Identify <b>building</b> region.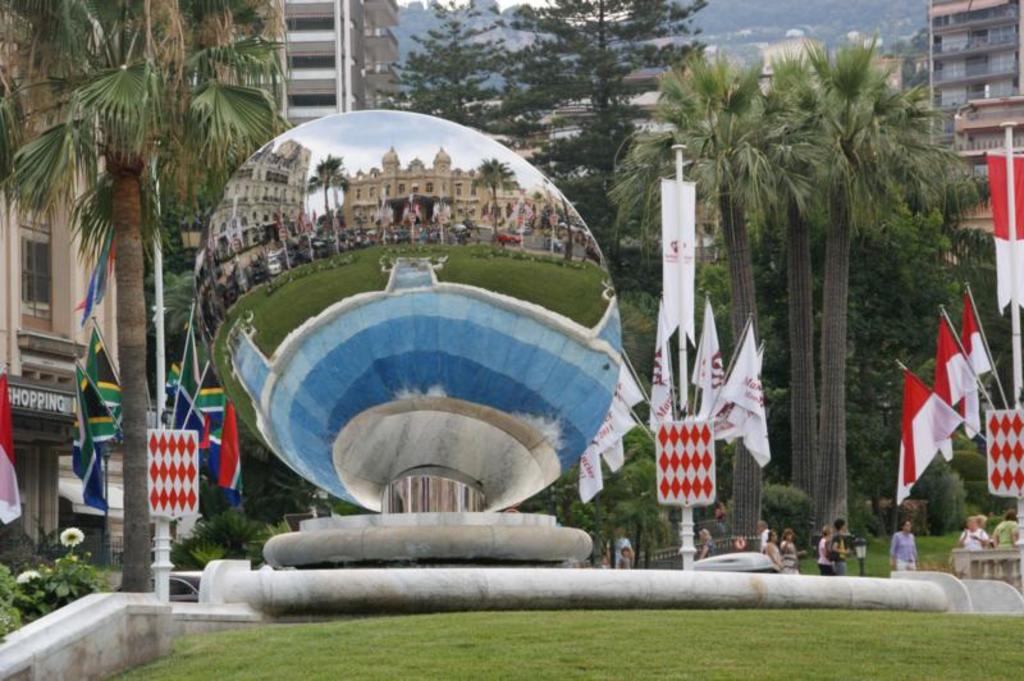
Region: [x1=951, y1=96, x2=1023, y2=257].
